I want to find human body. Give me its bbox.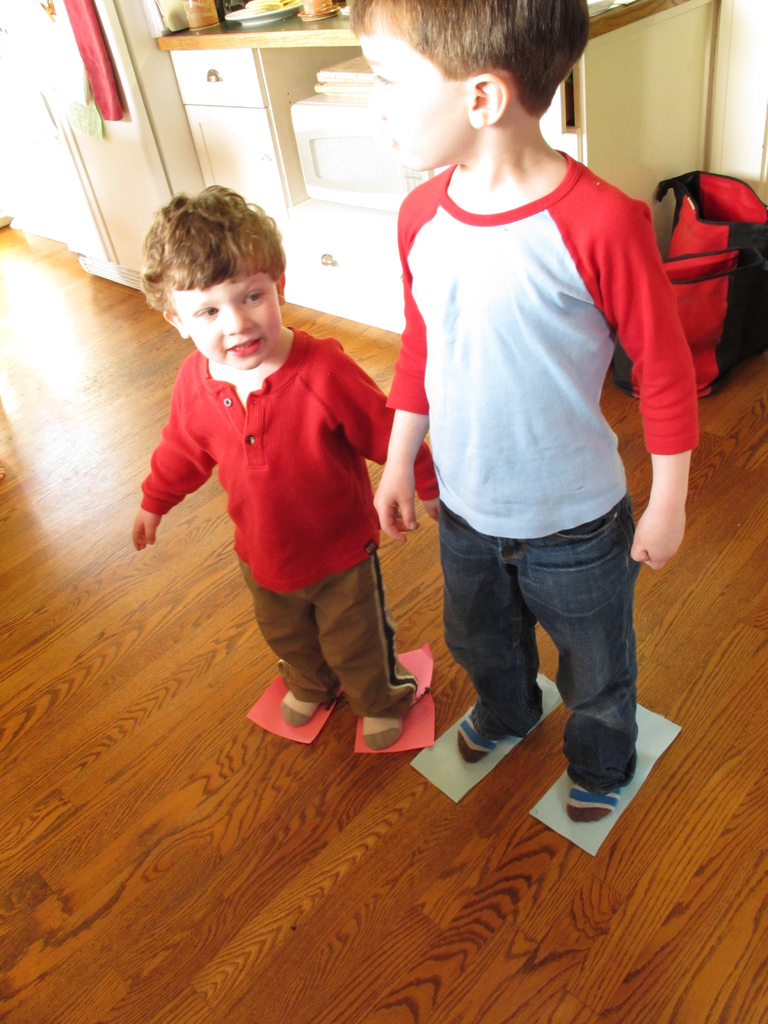
<region>328, 73, 705, 810</region>.
